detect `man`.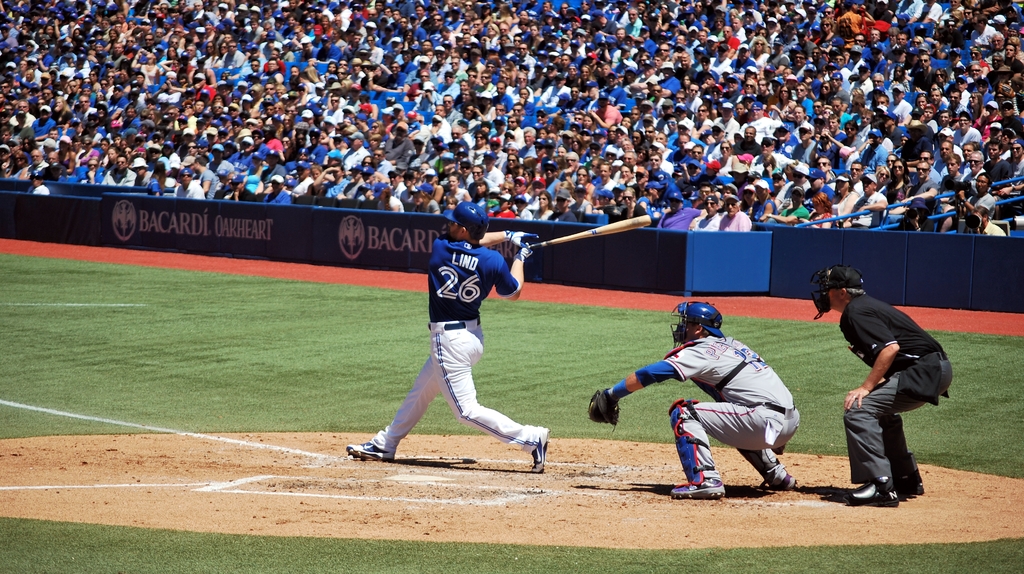
Detected at [657, 193, 703, 231].
